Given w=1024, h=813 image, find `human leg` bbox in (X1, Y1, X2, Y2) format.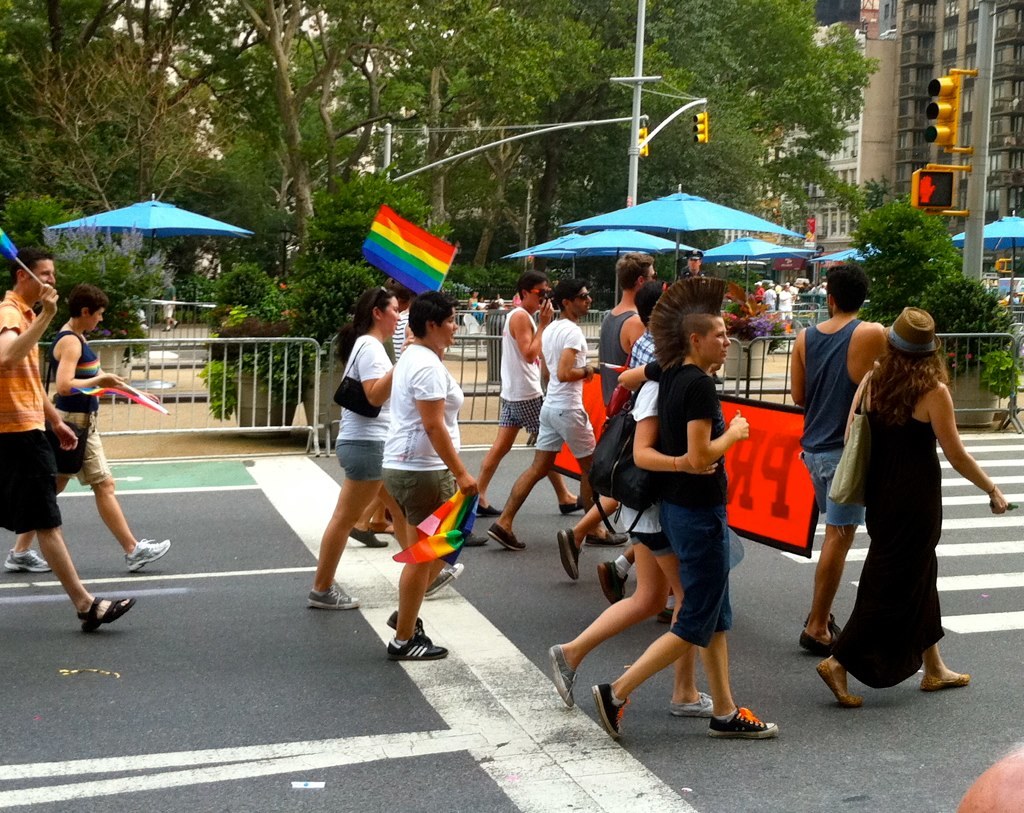
(34, 529, 136, 633).
